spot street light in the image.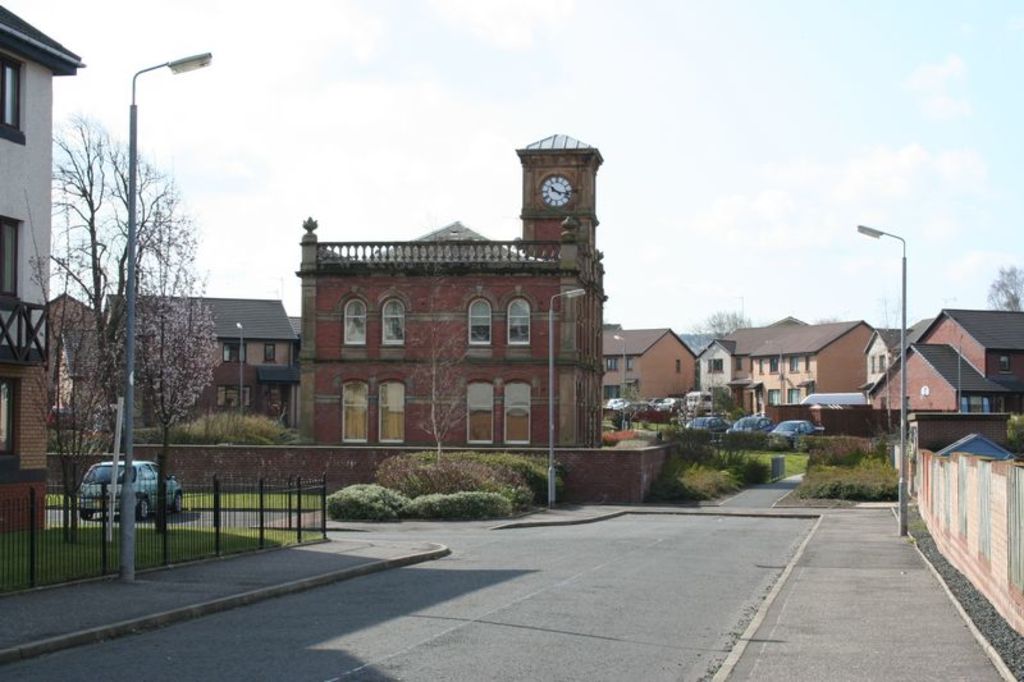
street light found at select_region(854, 224, 909, 540).
